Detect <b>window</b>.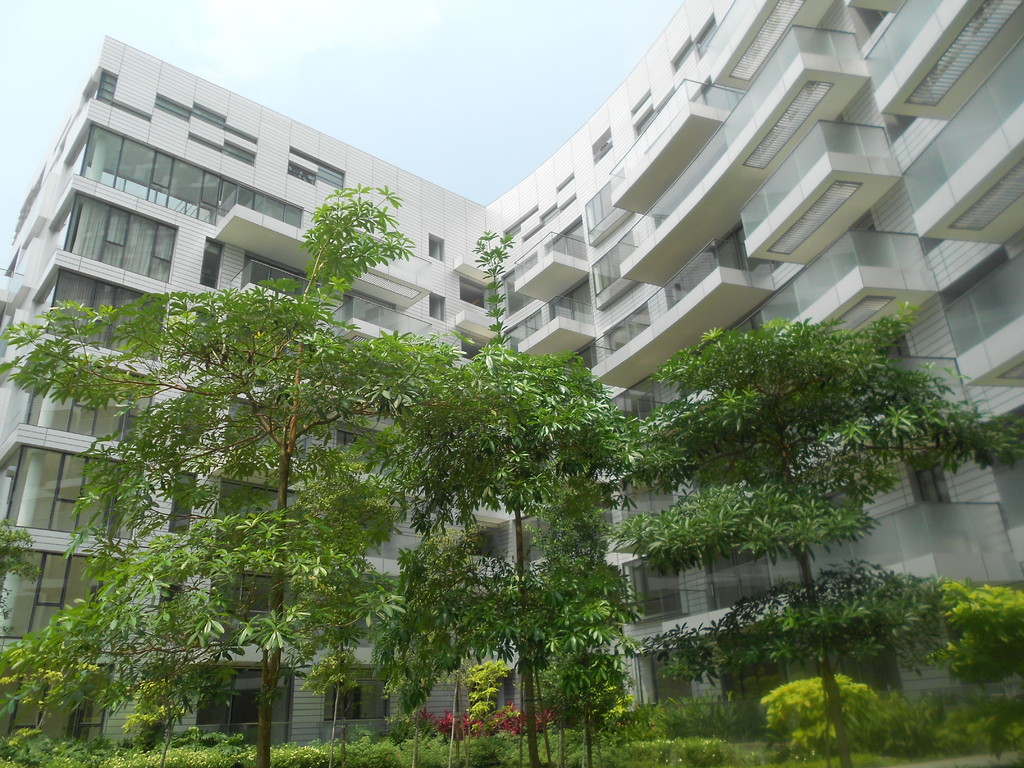
Detected at detection(234, 404, 286, 462).
